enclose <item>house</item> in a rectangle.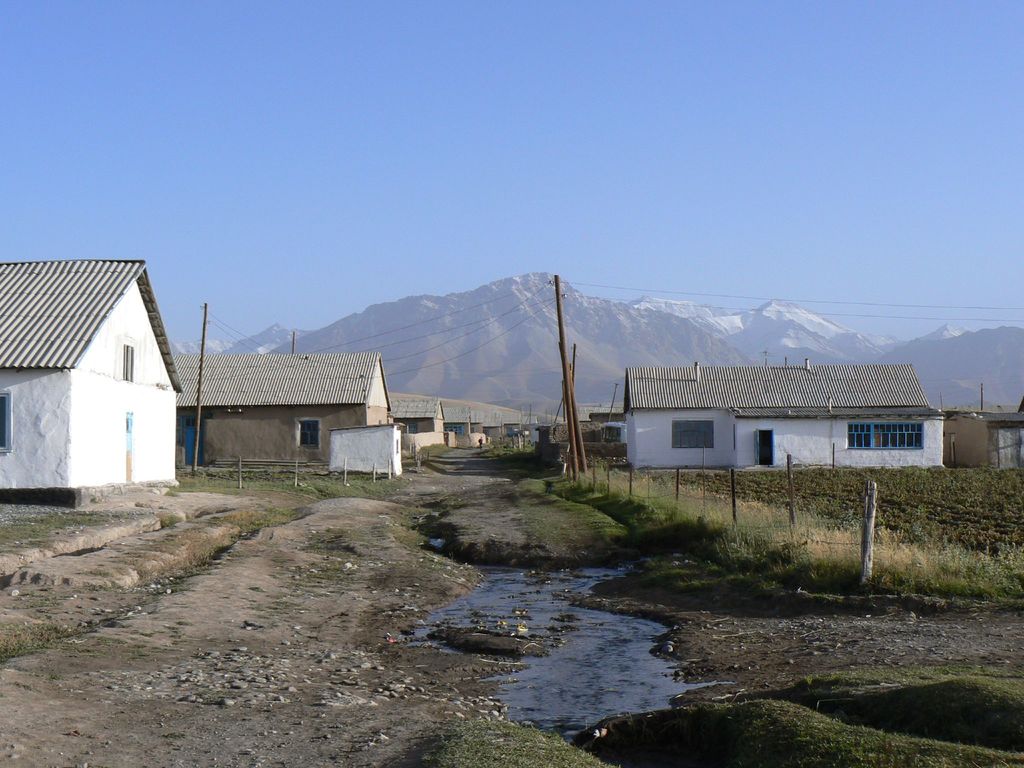
<bbox>447, 404, 473, 447</bbox>.
